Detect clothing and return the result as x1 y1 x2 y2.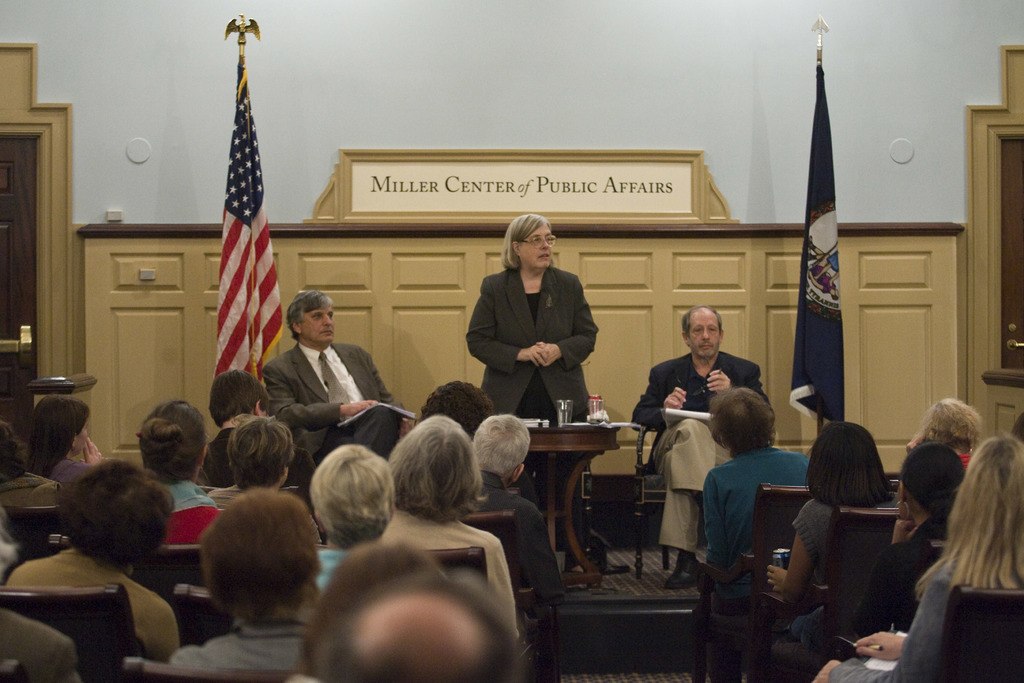
206 480 243 506.
